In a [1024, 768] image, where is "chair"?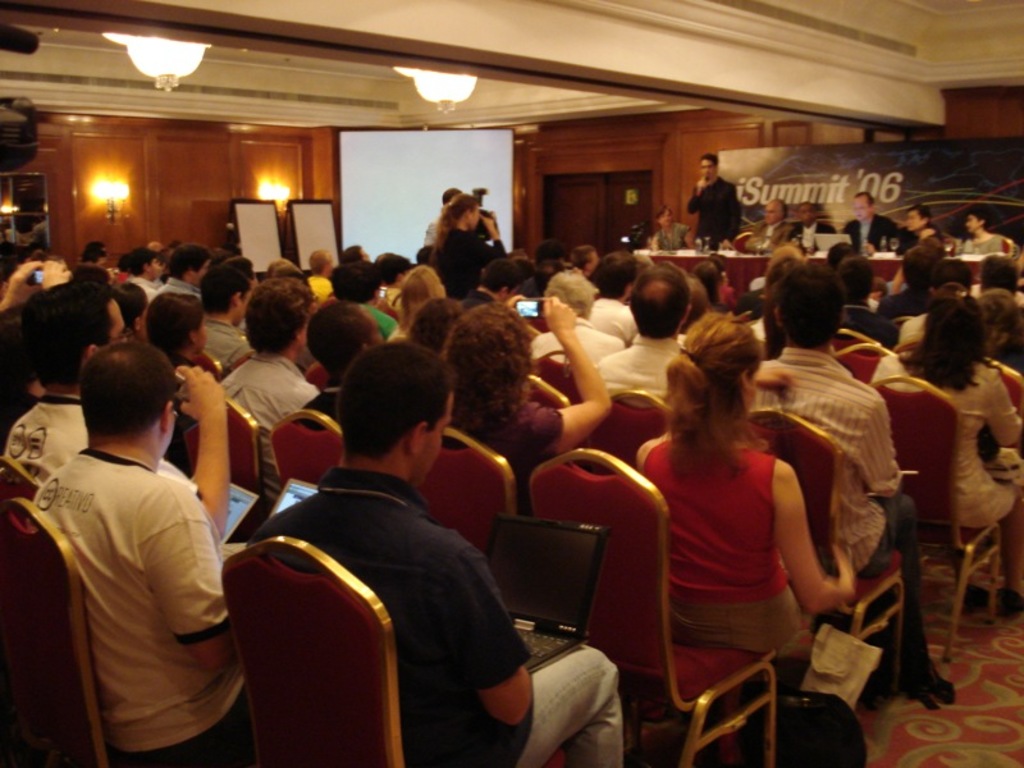
box(532, 337, 586, 404).
